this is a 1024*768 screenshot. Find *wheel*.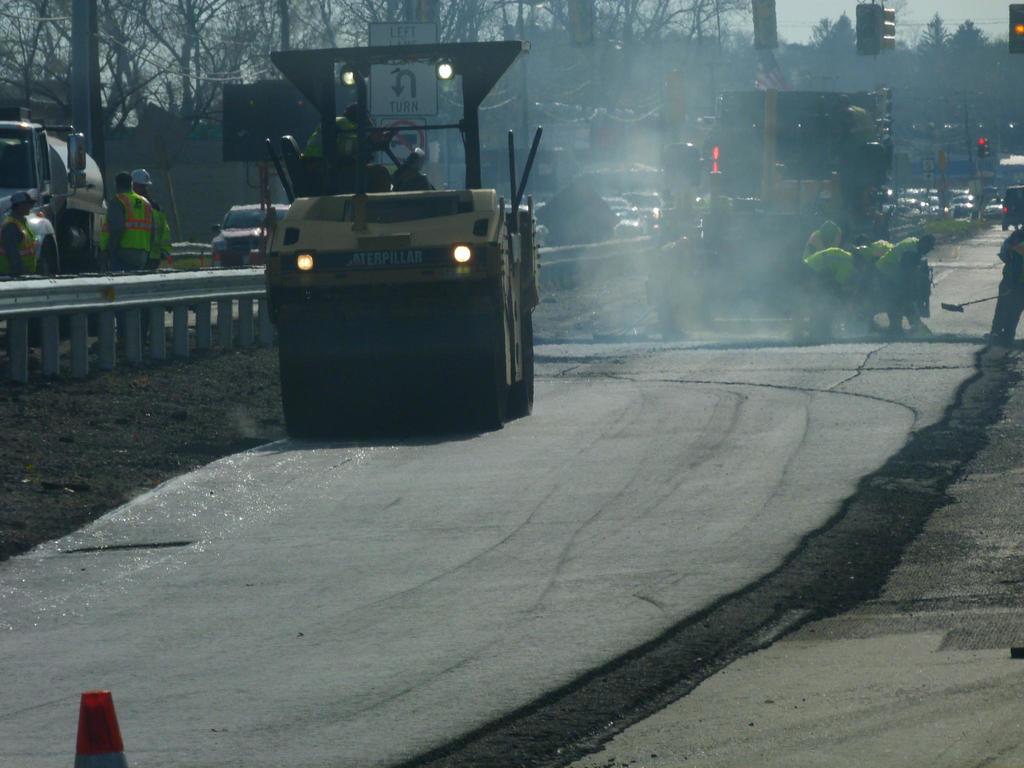
Bounding box: 510 259 536 417.
